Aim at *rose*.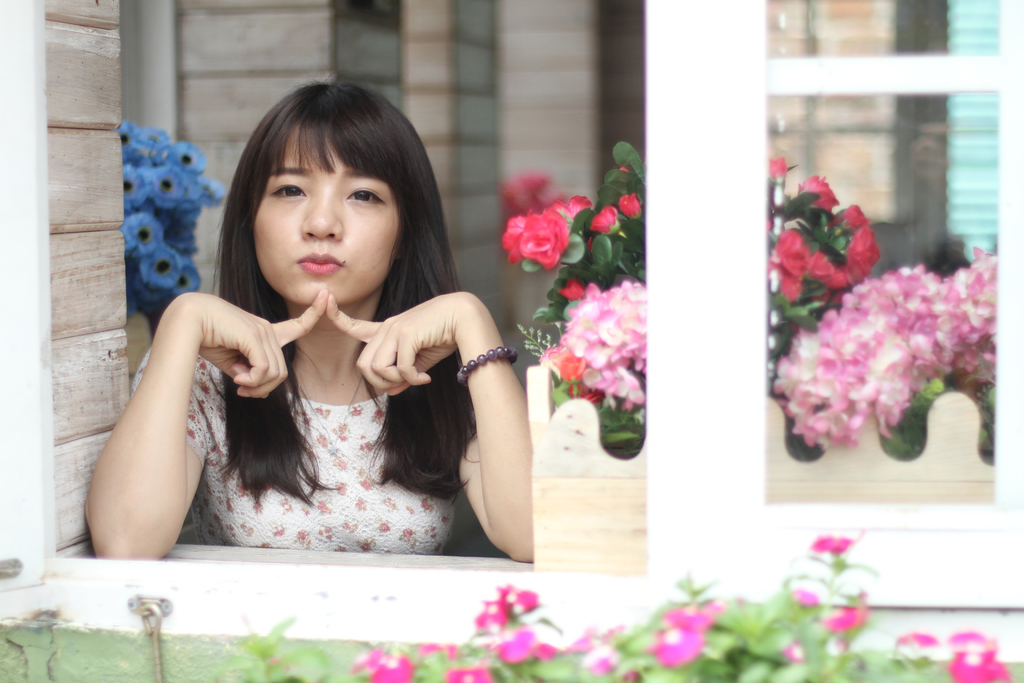
Aimed at (left=769, top=159, right=787, bottom=184).
